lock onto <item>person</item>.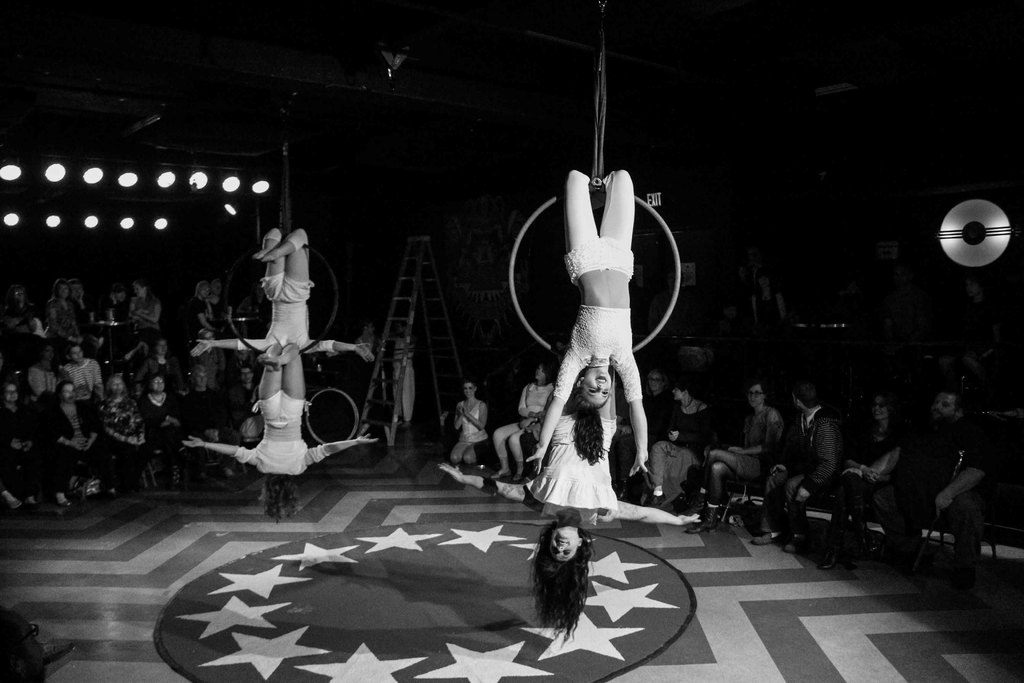
Locked: 745/377/841/554.
